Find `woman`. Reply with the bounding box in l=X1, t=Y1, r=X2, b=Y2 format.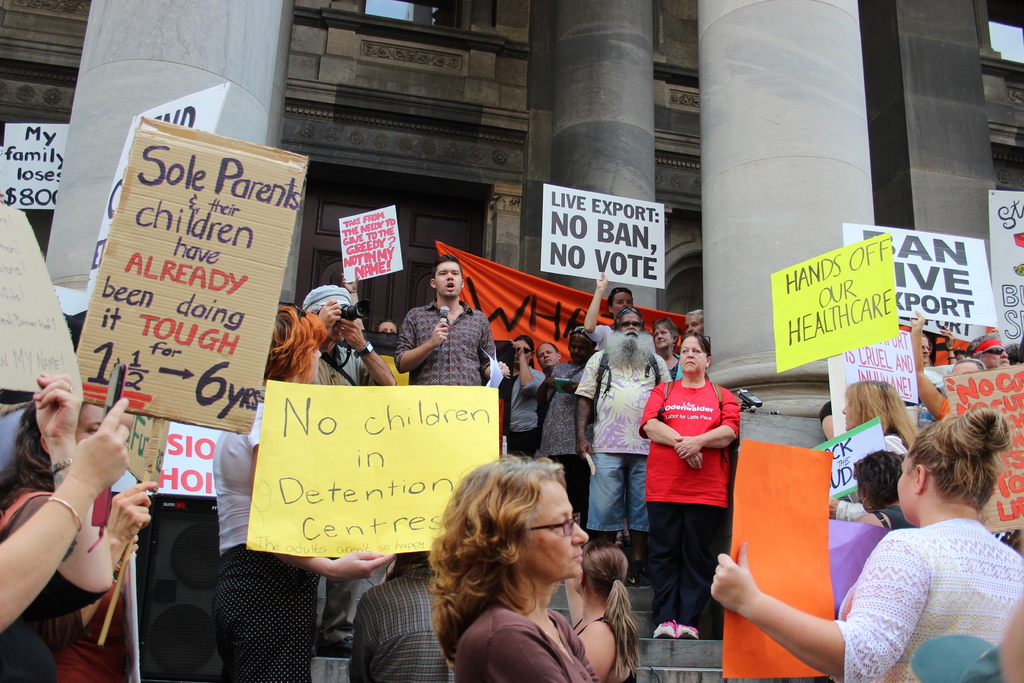
l=410, t=454, r=647, b=670.
